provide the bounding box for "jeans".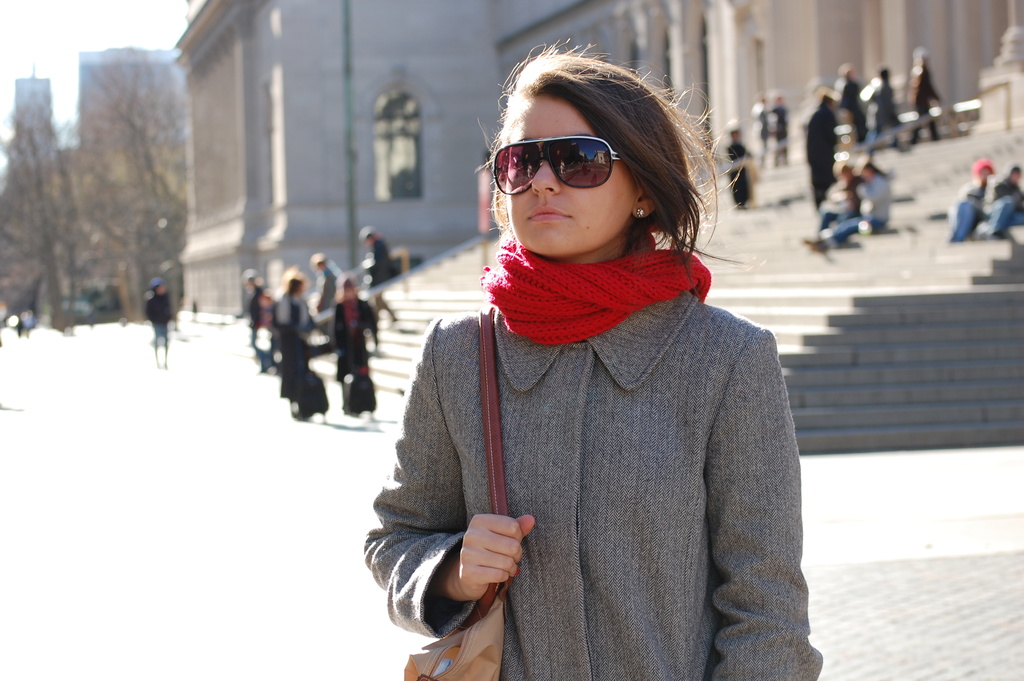
bbox(867, 117, 906, 147).
